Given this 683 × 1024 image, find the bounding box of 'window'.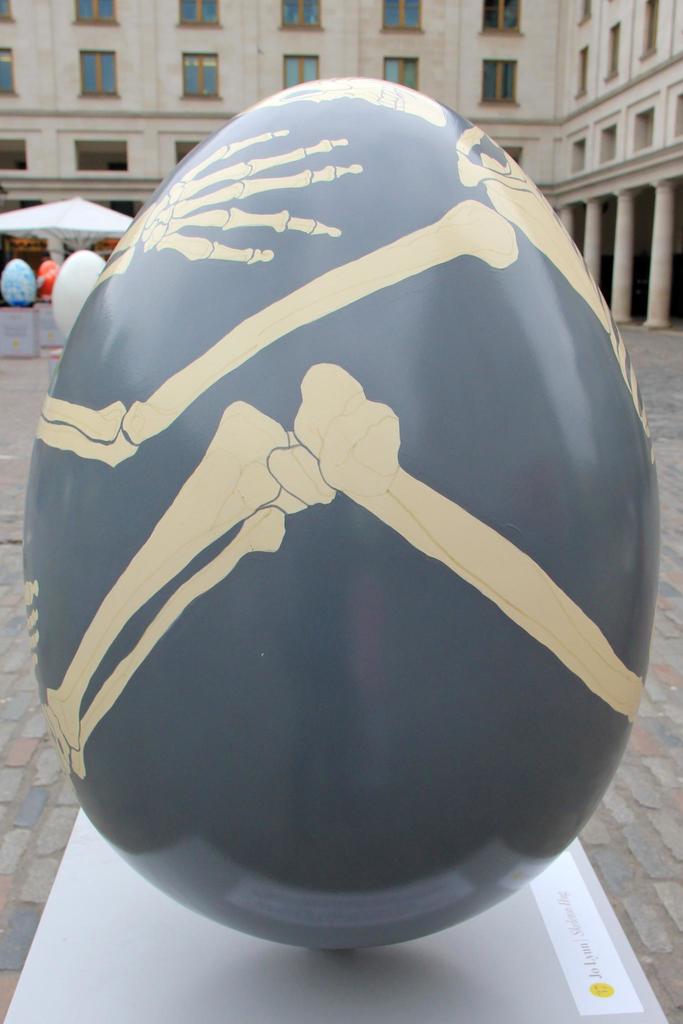
(left=72, top=0, right=125, bottom=24).
